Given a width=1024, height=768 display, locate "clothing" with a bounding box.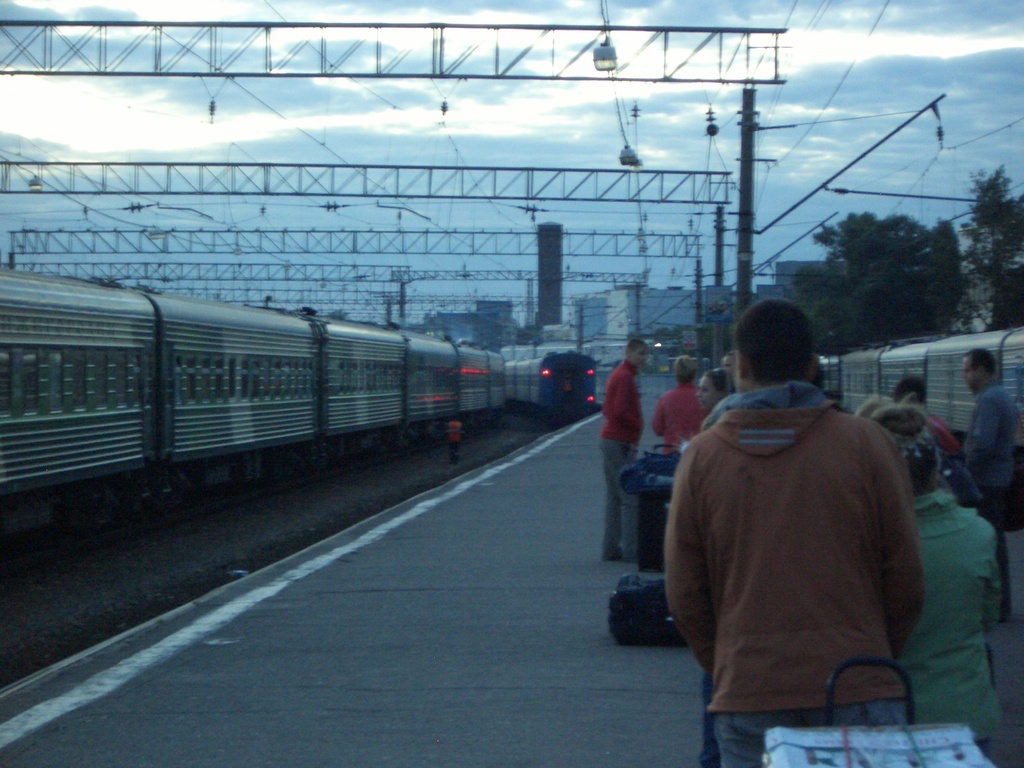
Located: {"x1": 961, "y1": 380, "x2": 1017, "y2": 621}.
